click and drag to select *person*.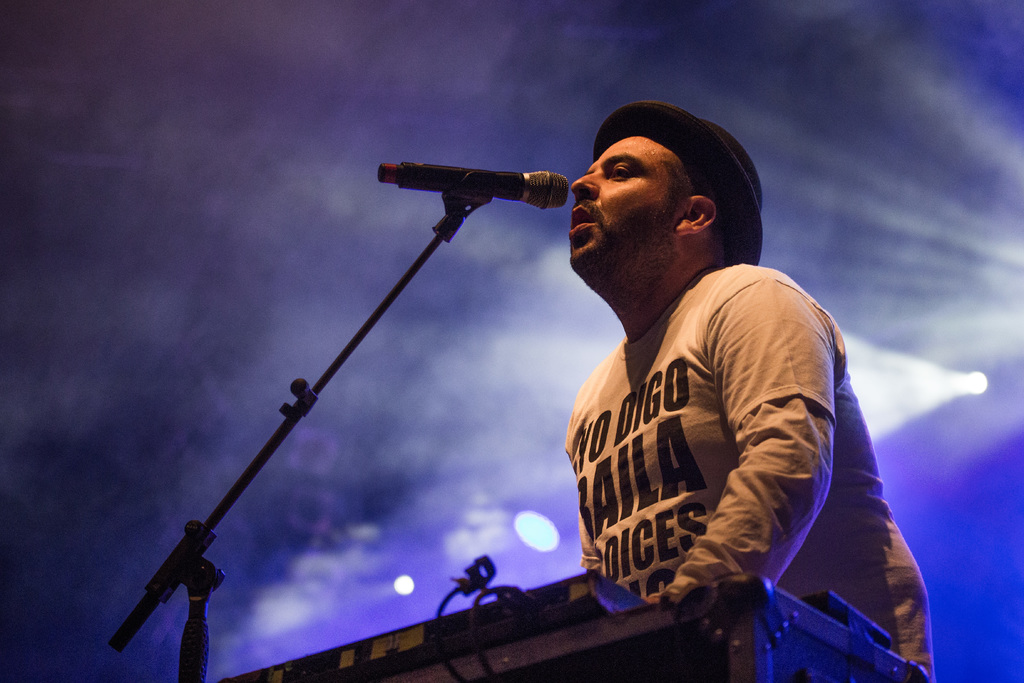
Selection: x1=397 y1=69 x2=998 y2=682.
